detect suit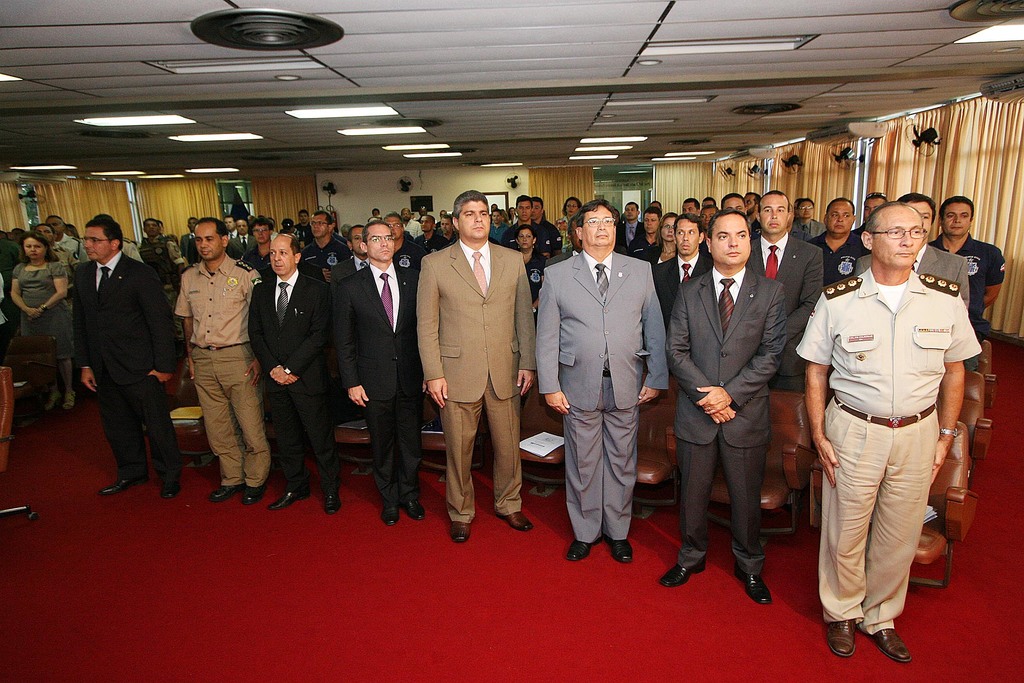
detection(224, 229, 235, 240)
